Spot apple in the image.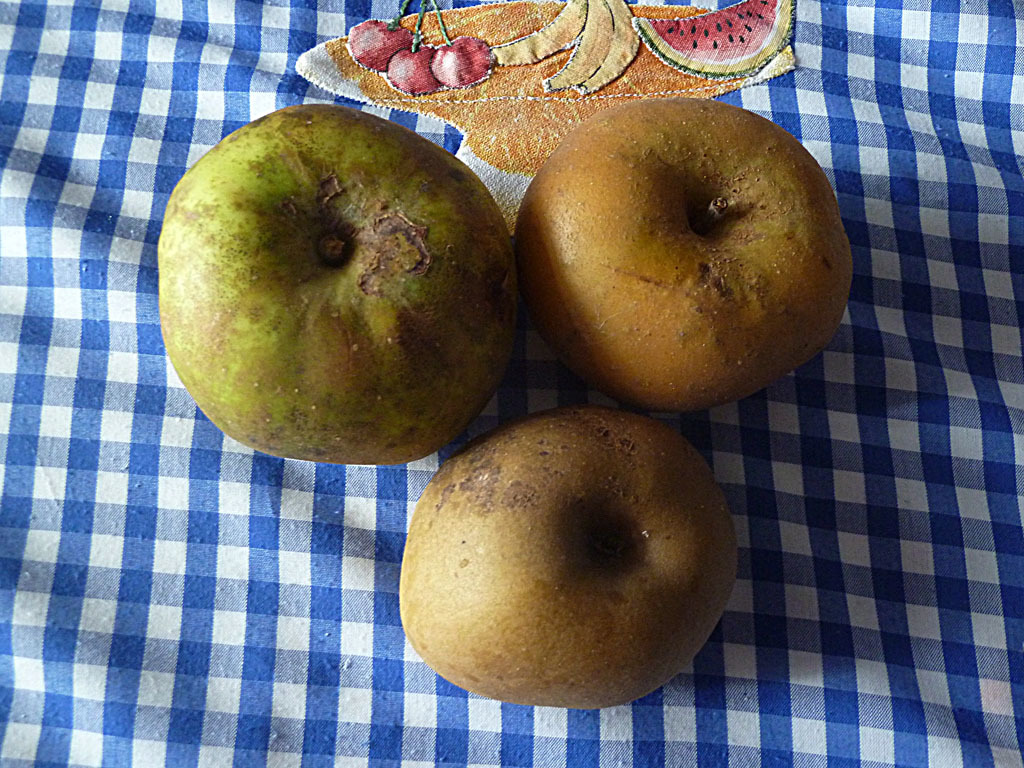
apple found at bbox=(517, 93, 855, 416).
